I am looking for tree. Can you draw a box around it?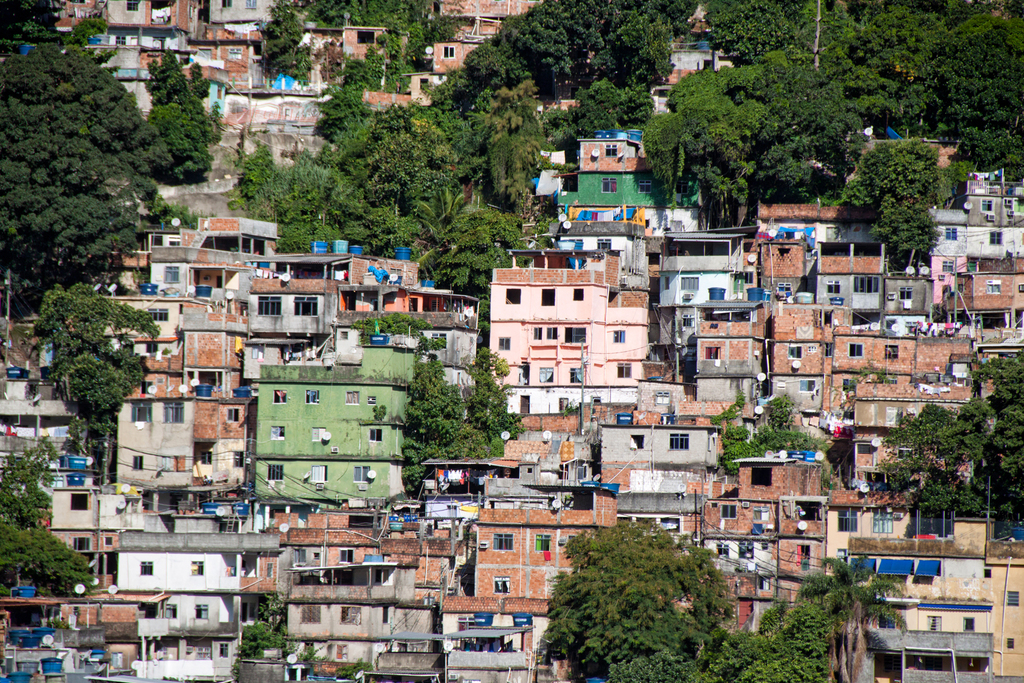
Sure, the bounding box is crop(0, 0, 219, 288).
